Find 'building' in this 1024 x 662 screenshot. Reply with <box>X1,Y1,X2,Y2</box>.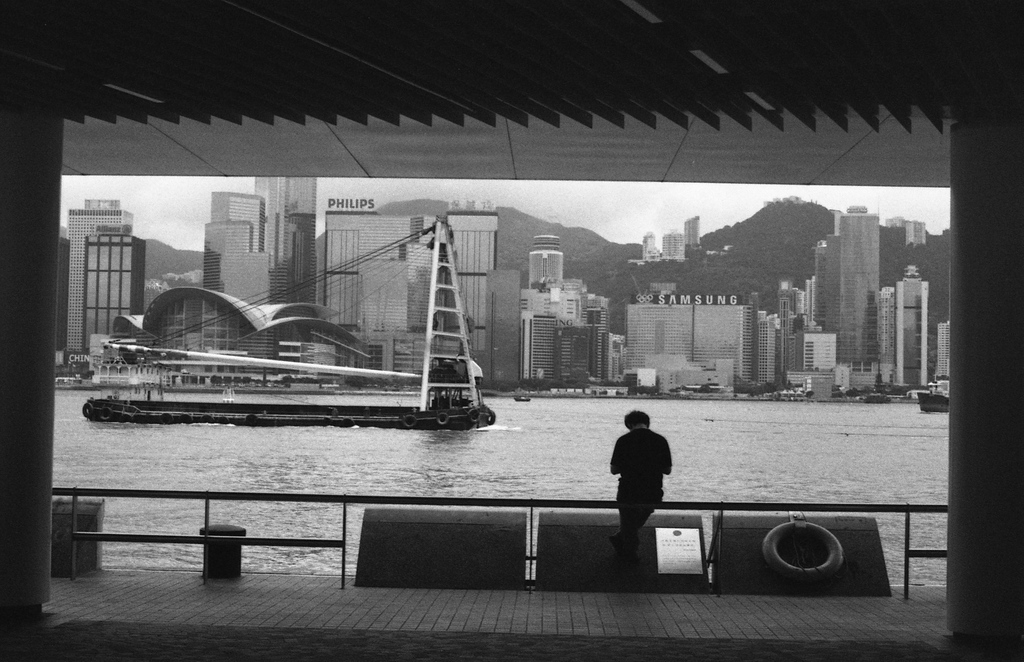
<box>905,222,927,246</box>.
